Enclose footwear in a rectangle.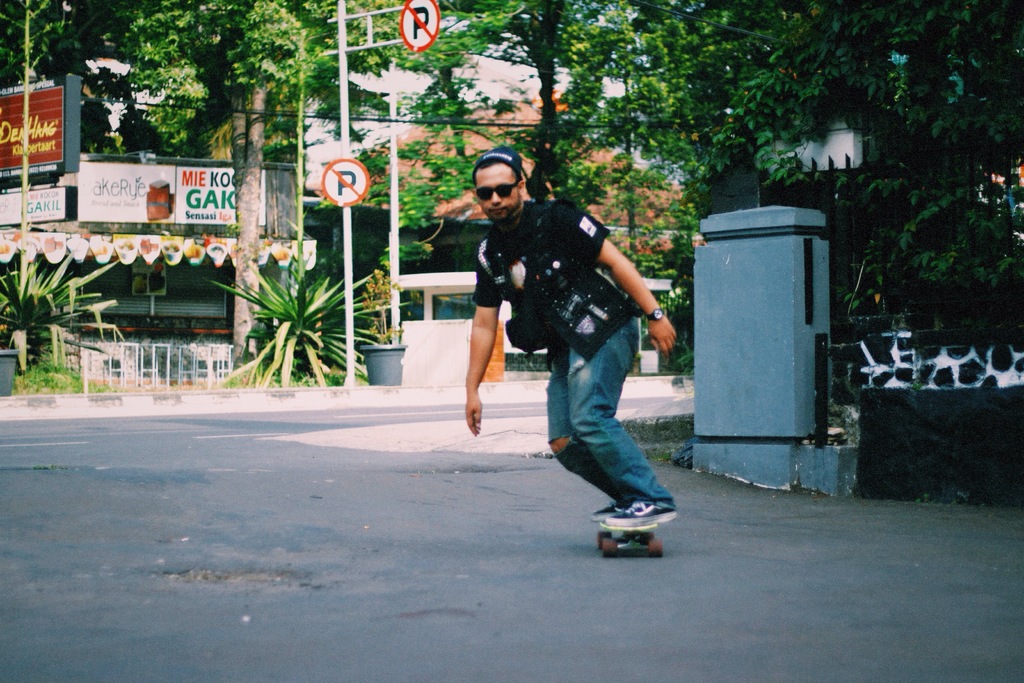
{"left": 605, "top": 502, "right": 676, "bottom": 529}.
